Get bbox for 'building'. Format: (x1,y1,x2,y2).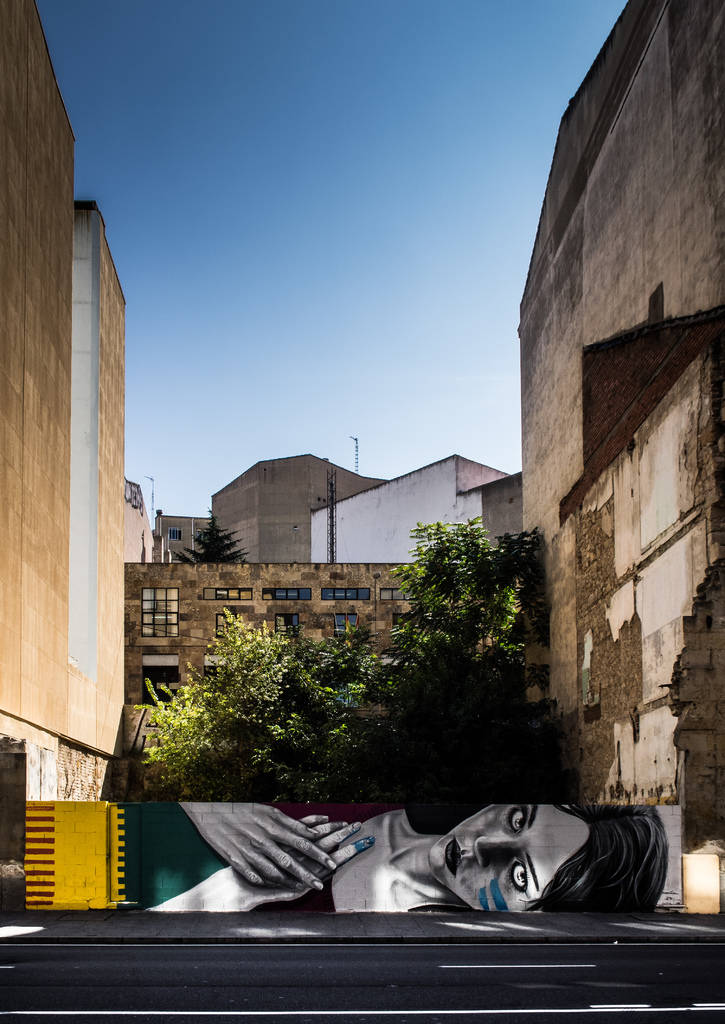
(154,515,215,557).
